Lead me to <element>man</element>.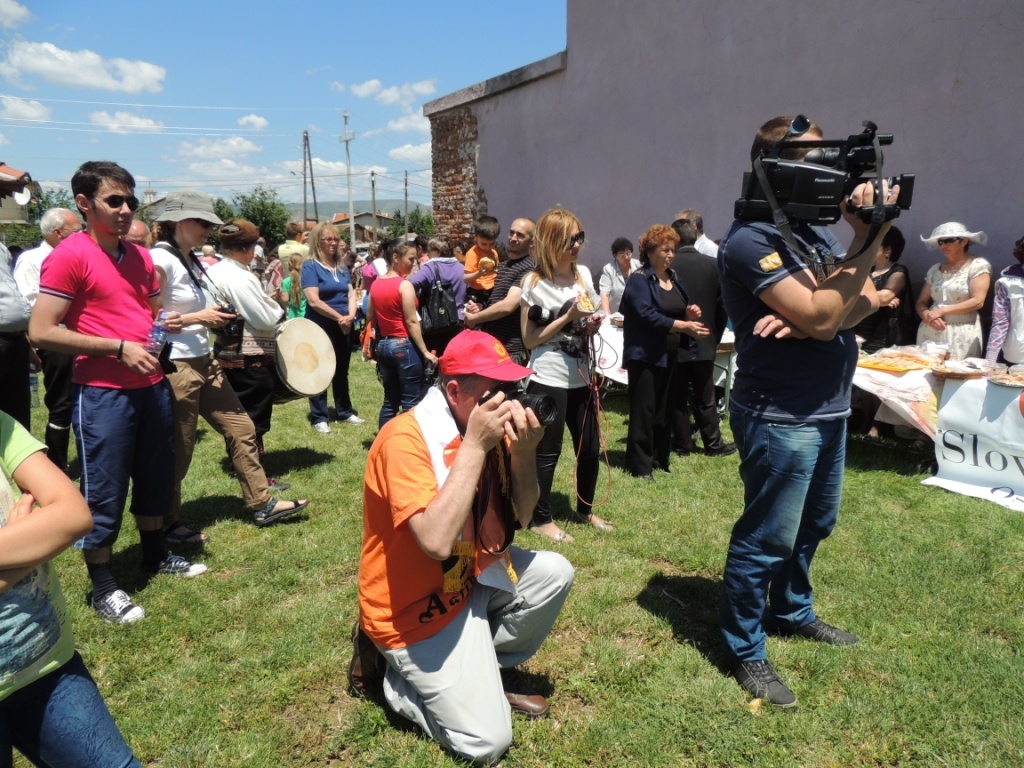
Lead to pyautogui.locateOnScreen(248, 234, 271, 271).
